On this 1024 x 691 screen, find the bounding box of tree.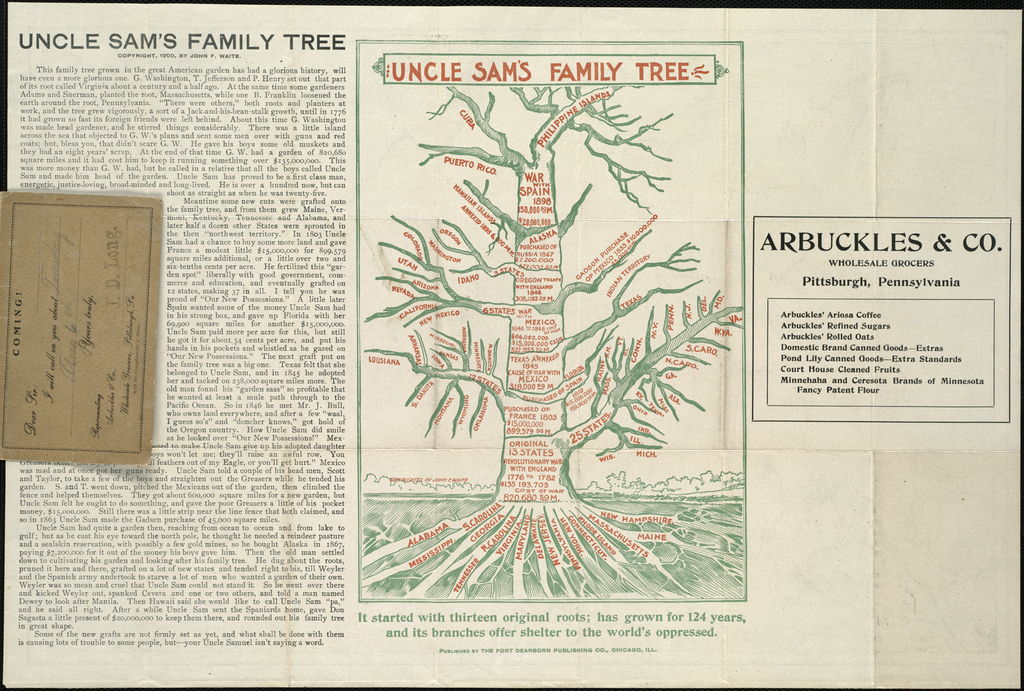
Bounding box: left=356, top=81, right=745, bottom=596.
